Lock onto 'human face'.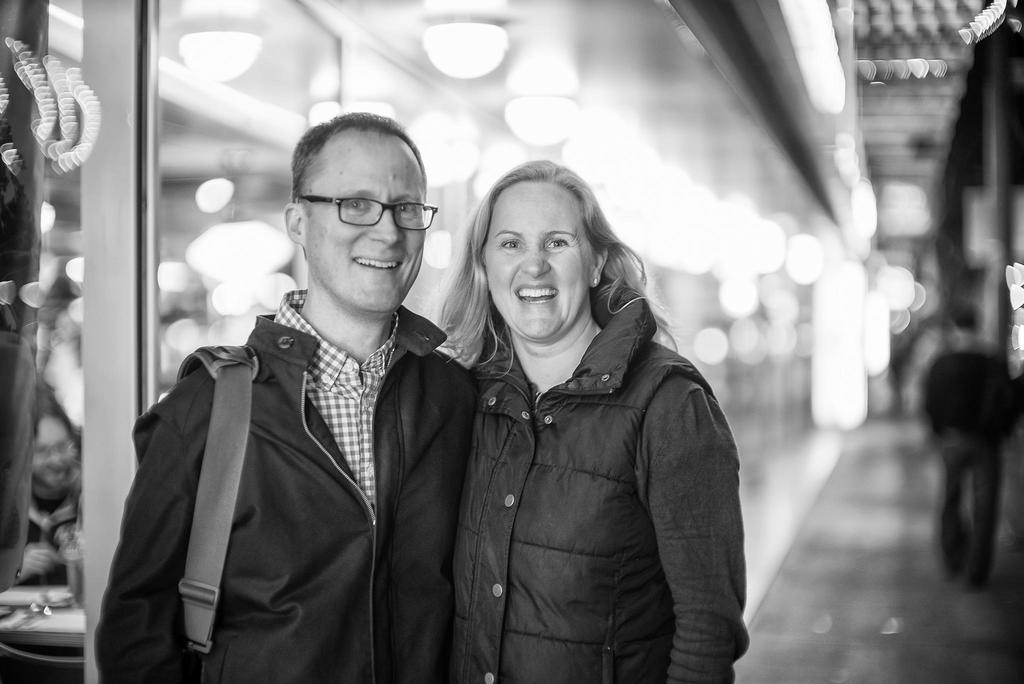
Locked: box(33, 414, 69, 484).
